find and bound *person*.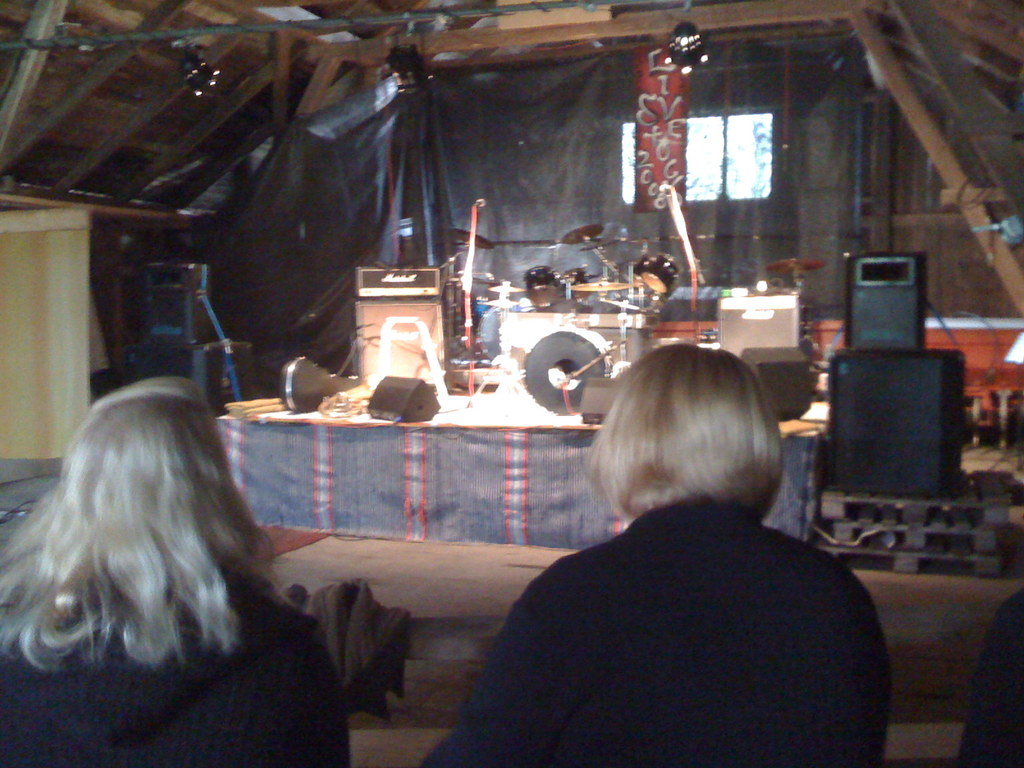
Bound: <region>0, 378, 349, 767</region>.
